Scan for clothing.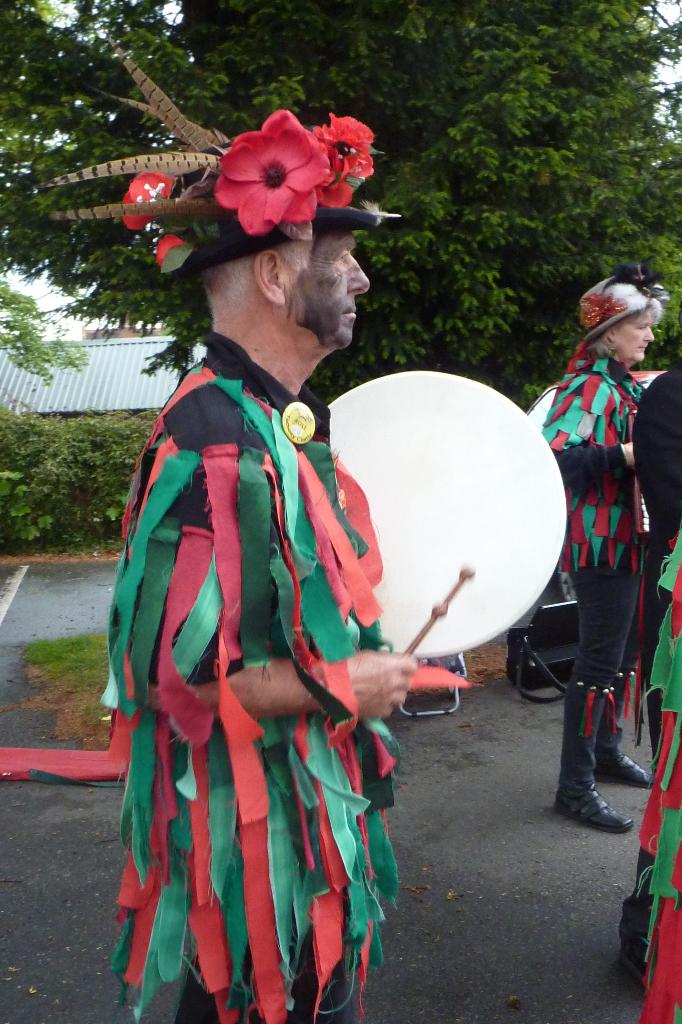
Scan result: rect(633, 371, 681, 556).
